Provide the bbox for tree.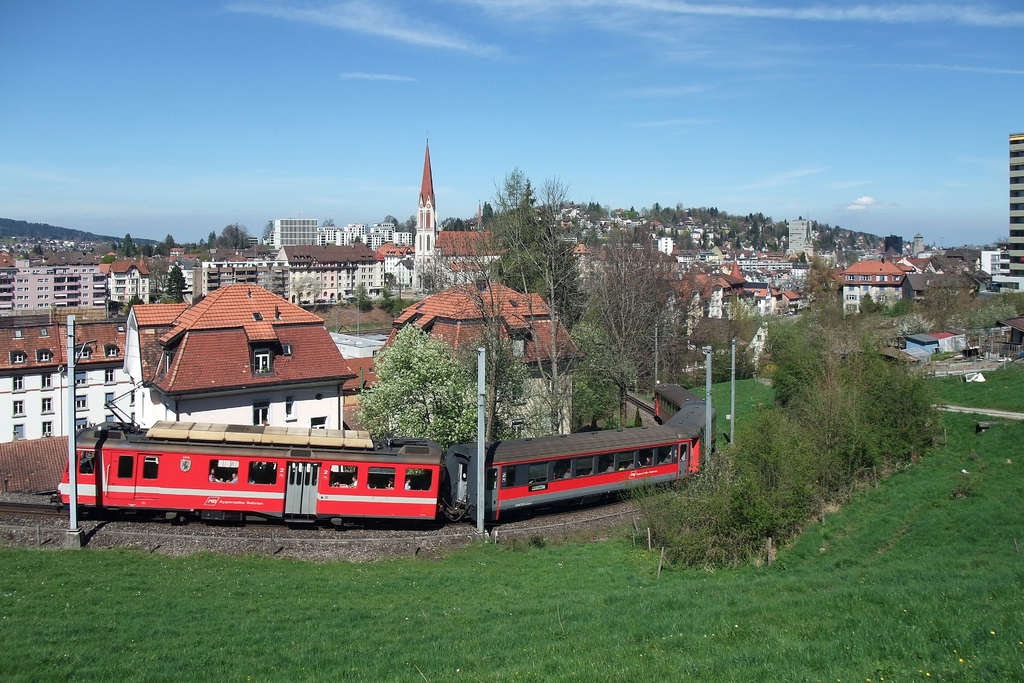
<box>164,236,181,251</box>.
